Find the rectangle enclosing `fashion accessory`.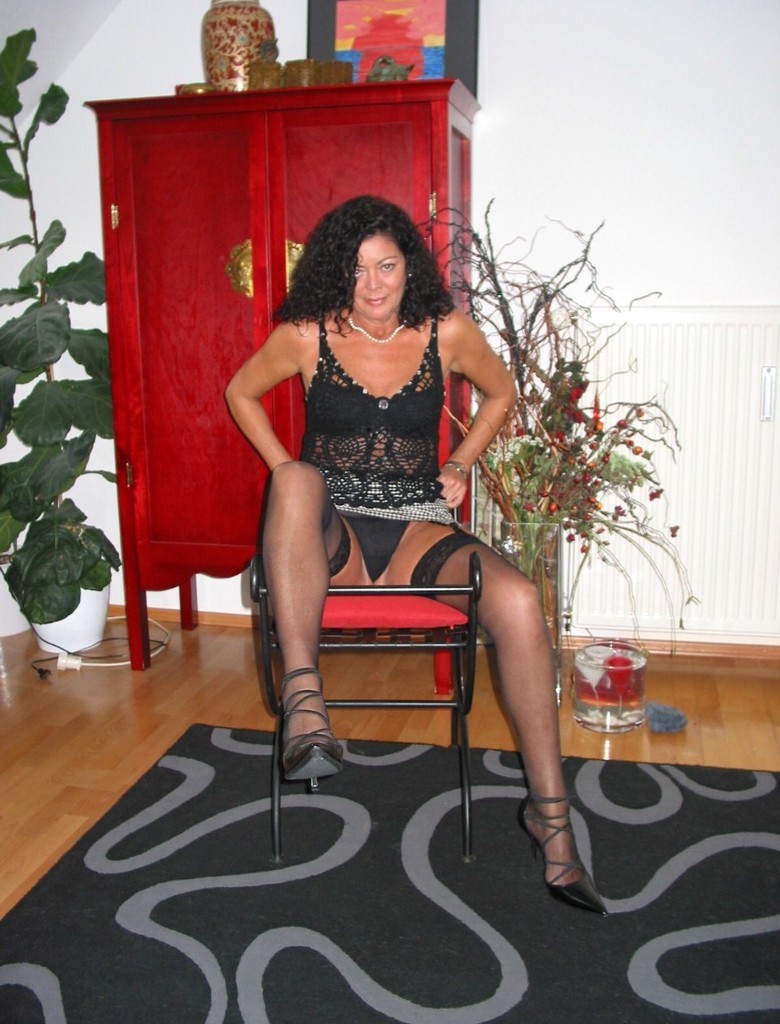
(284,666,345,782).
